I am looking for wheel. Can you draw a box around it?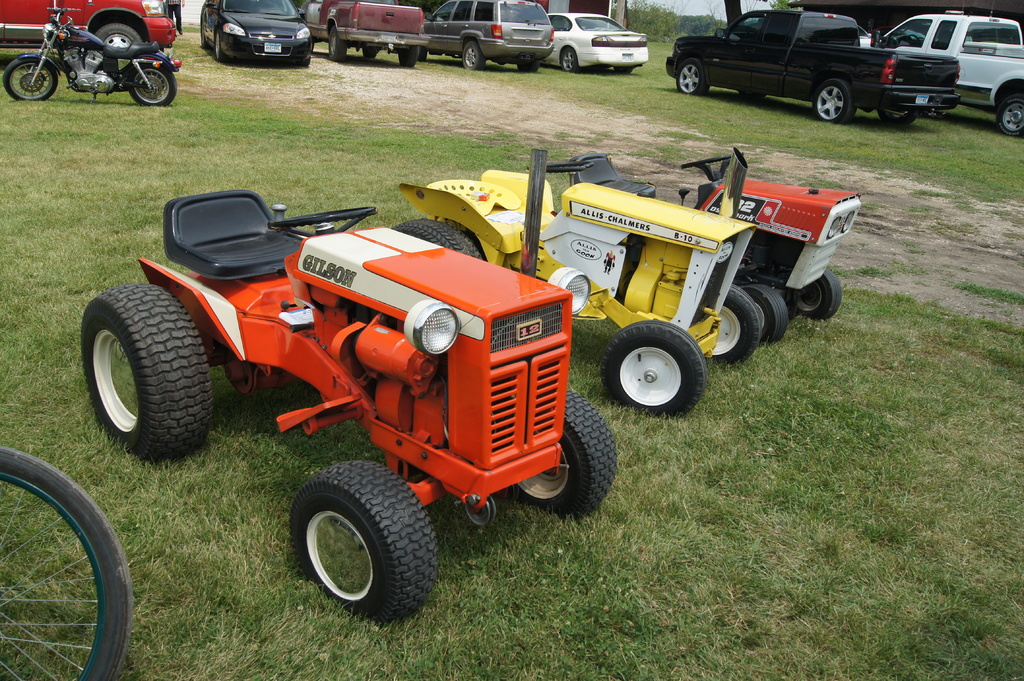
Sure, the bounding box is l=524, t=160, r=594, b=173.
